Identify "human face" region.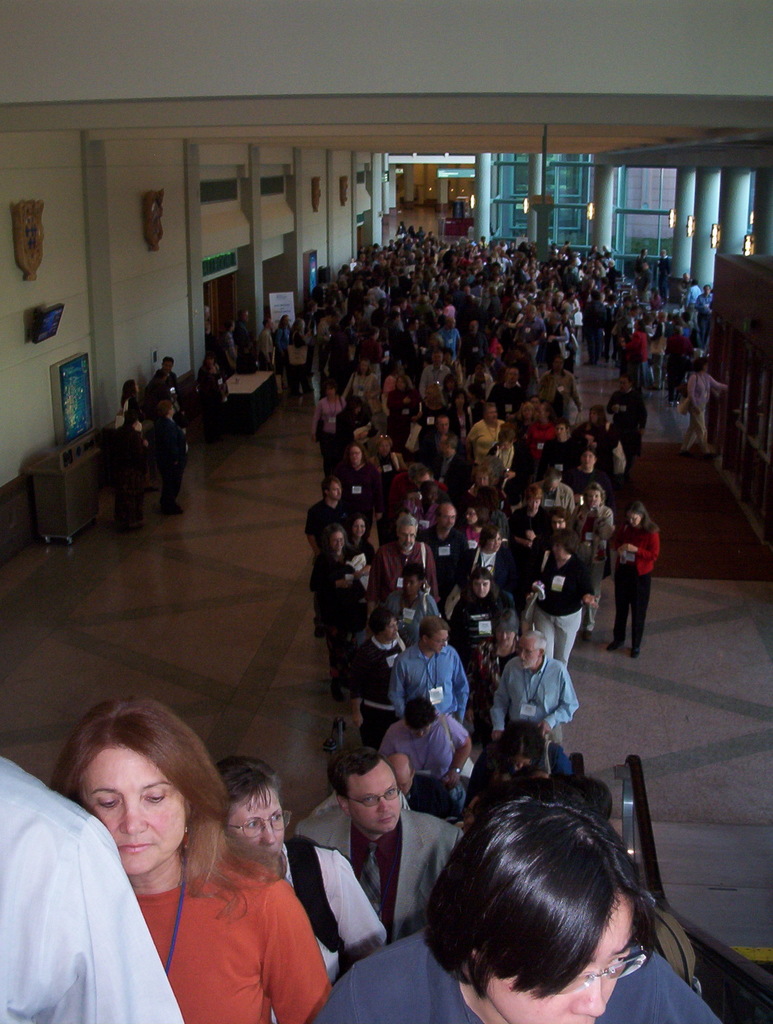
Region: l=437, t=415, r=450, b=433.
